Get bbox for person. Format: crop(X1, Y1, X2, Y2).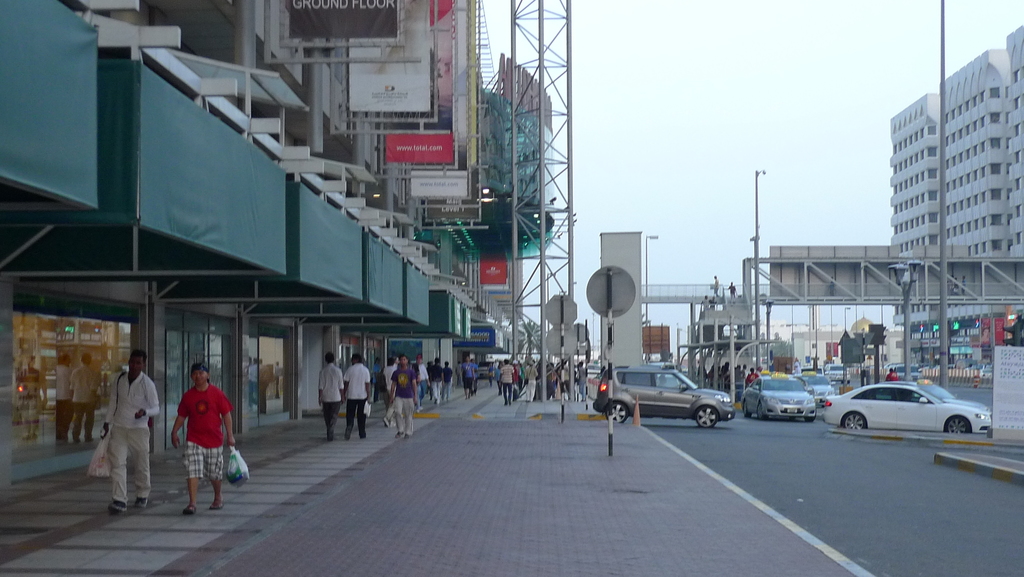
crop(460, 361, 482, 397).
